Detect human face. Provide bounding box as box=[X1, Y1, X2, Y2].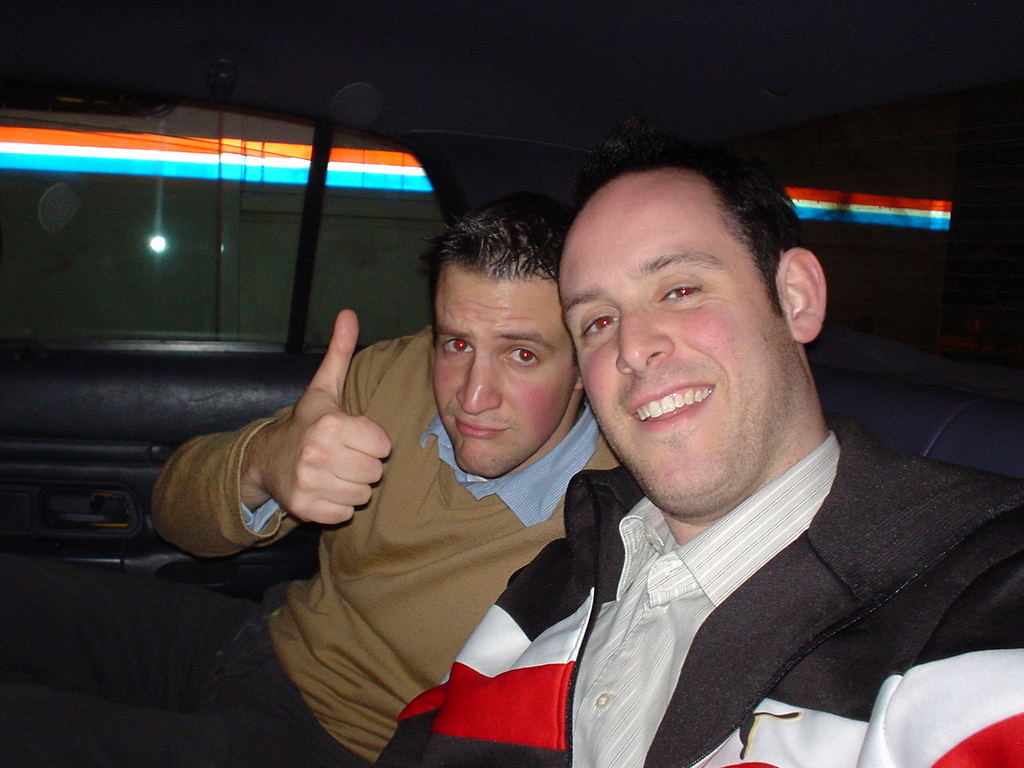
box=[429, 278, 575, 479].
